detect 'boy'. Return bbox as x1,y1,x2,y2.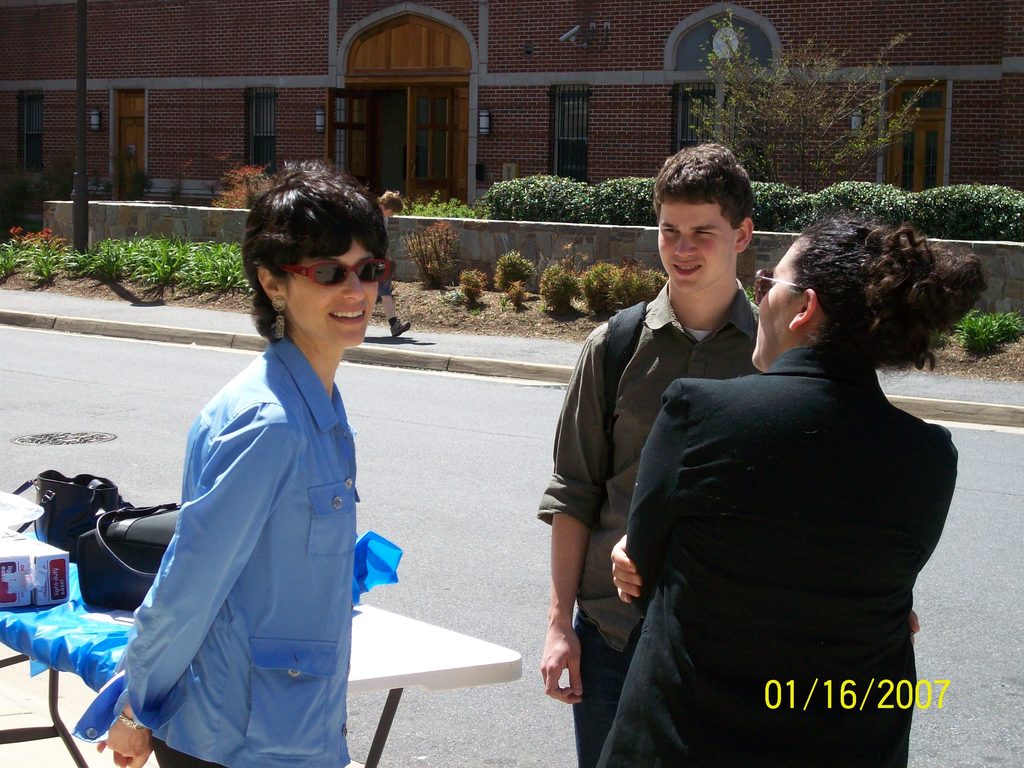
378,175,421,343.
